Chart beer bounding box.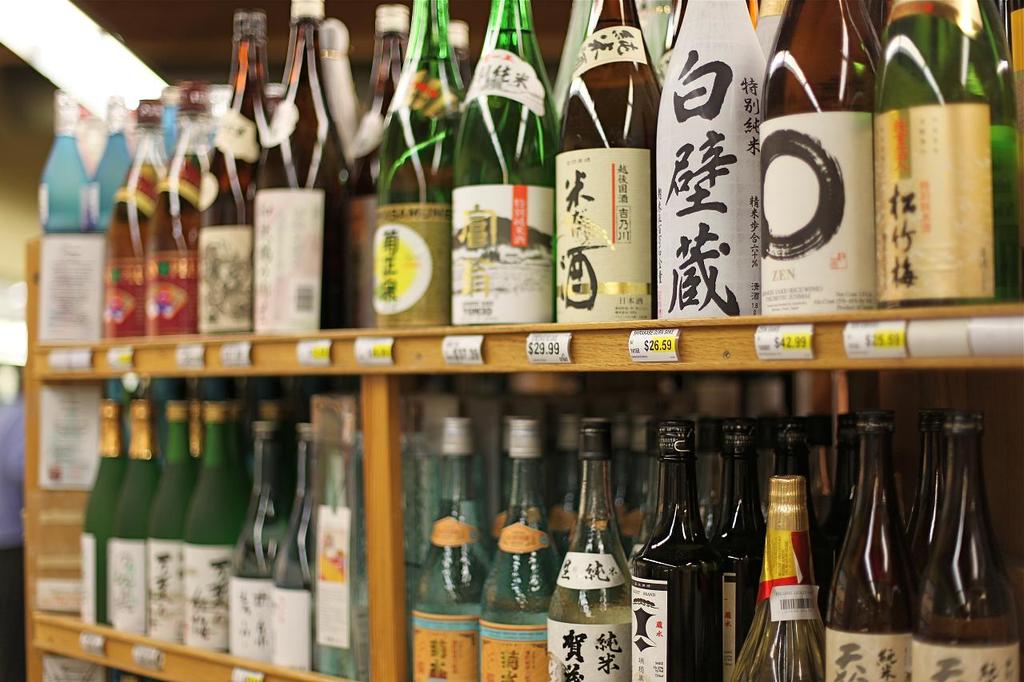
Charted: [left=739, top=0, right=882, bottom=322].
